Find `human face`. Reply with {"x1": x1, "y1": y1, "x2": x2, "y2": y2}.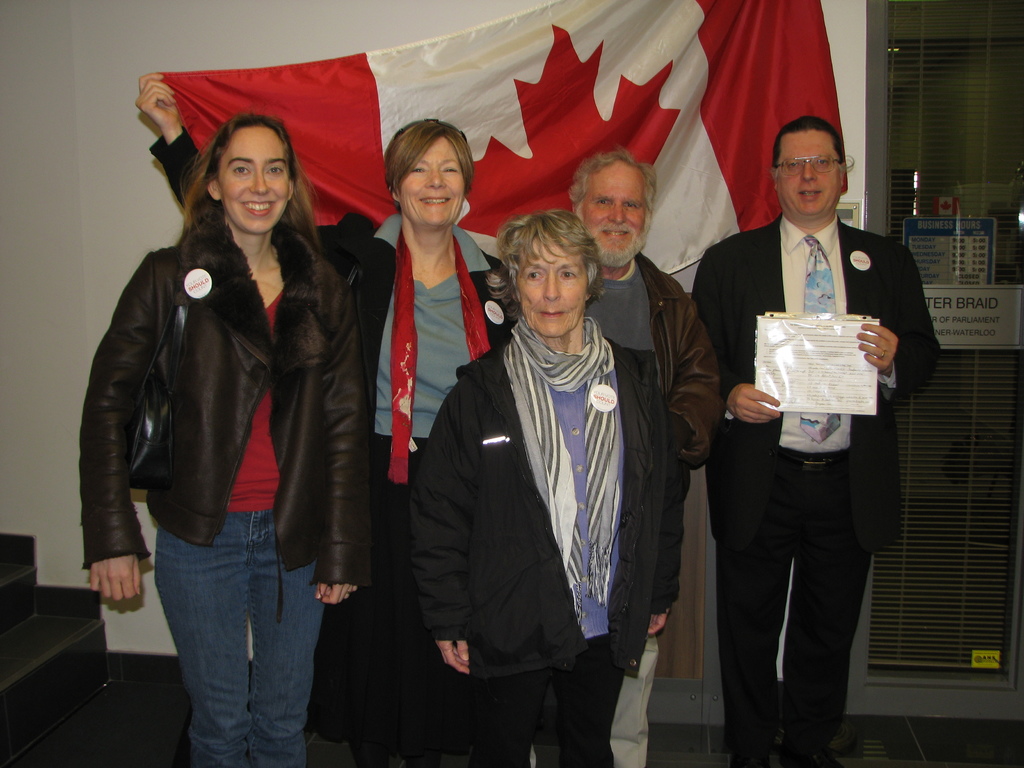
{"x1": 217, "y1": 129, "x2": 291, "y2": 239}.
